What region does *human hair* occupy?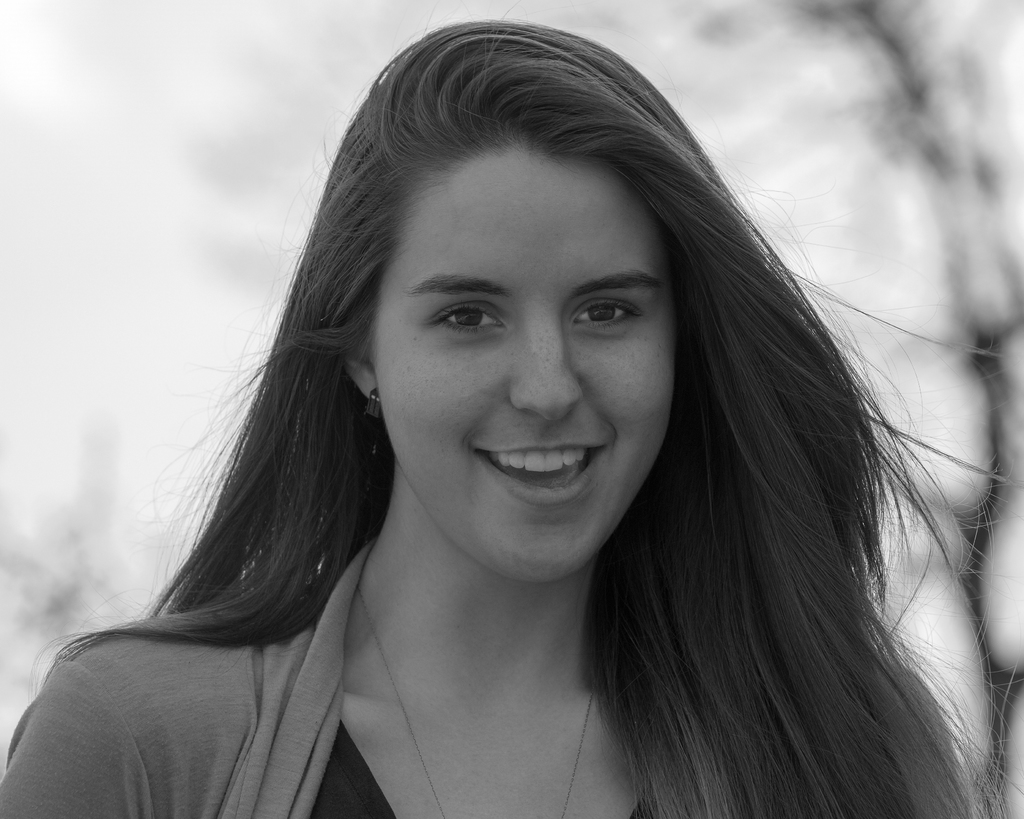
[left=116, top=60, right=984, bottom=818].
